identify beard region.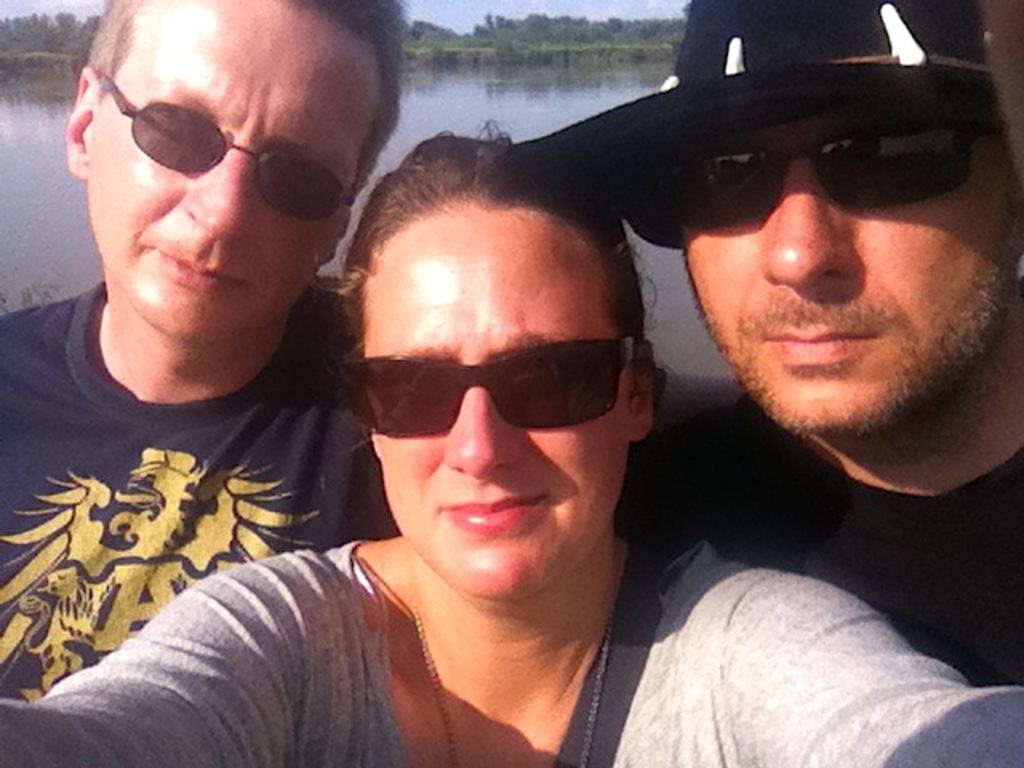
Region: 680, 213, 1022, 442.
